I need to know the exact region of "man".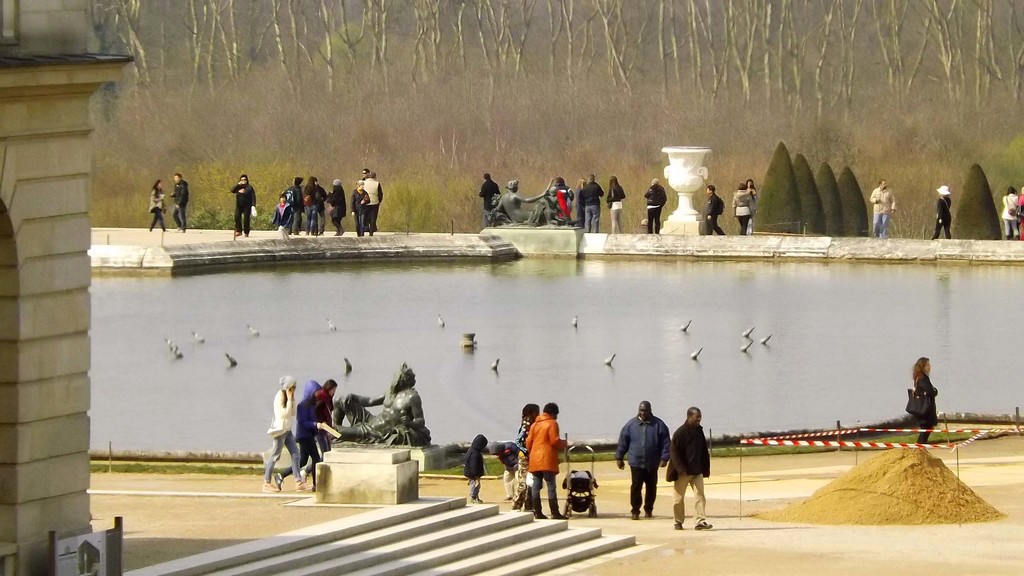
Region: (703,184,726,232).
